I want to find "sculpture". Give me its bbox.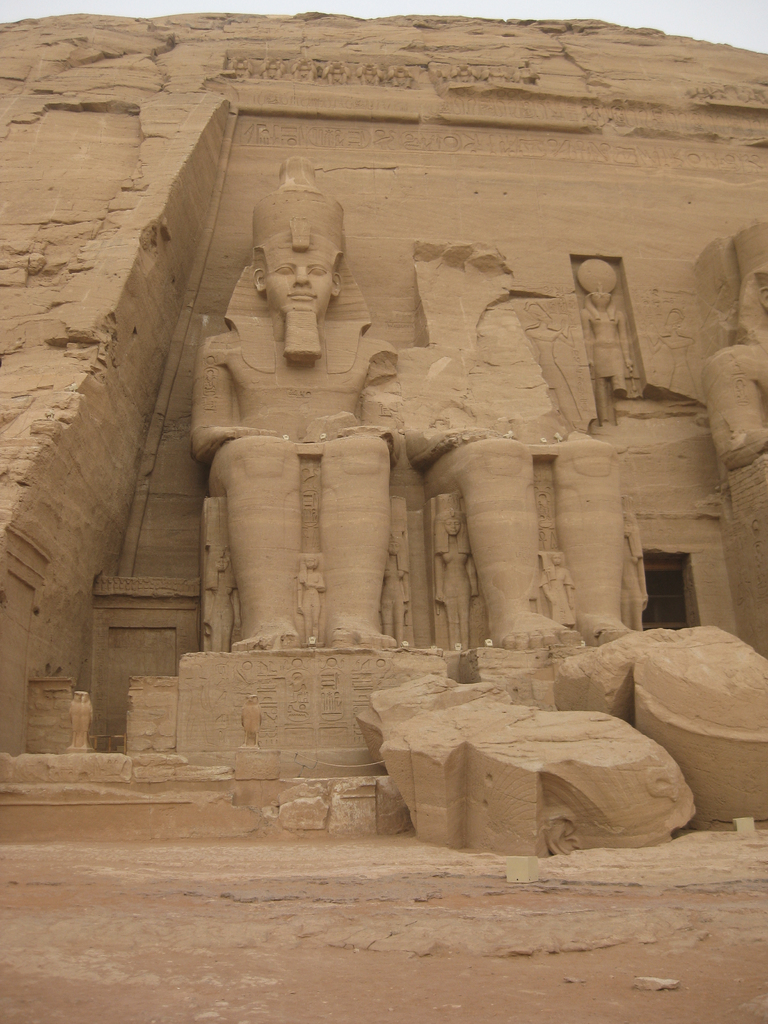
[686, 212, 767, 602].
